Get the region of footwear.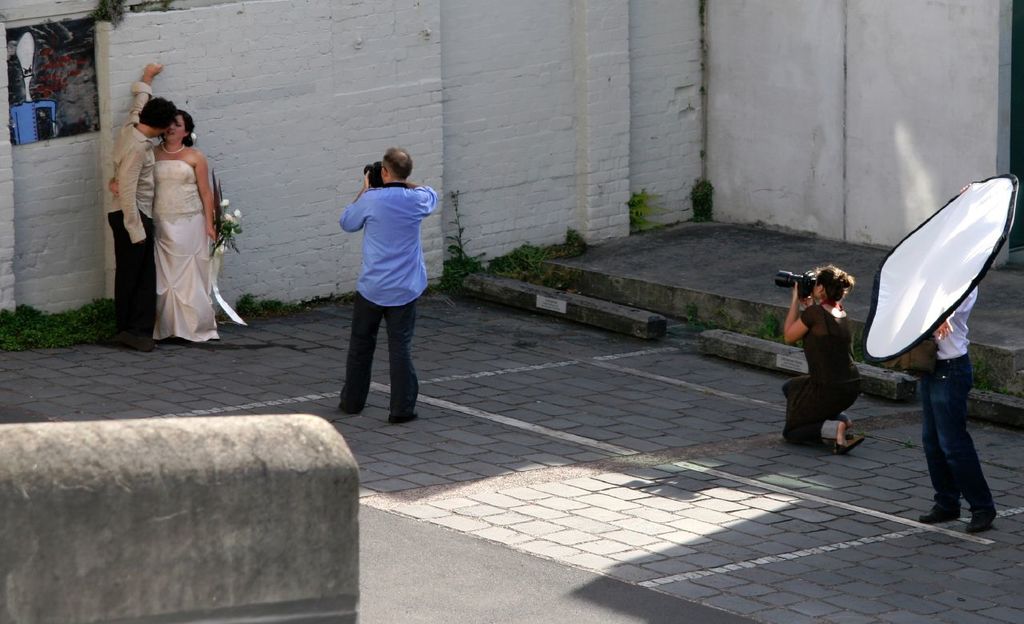
rect(338, 400, 359, 414).
